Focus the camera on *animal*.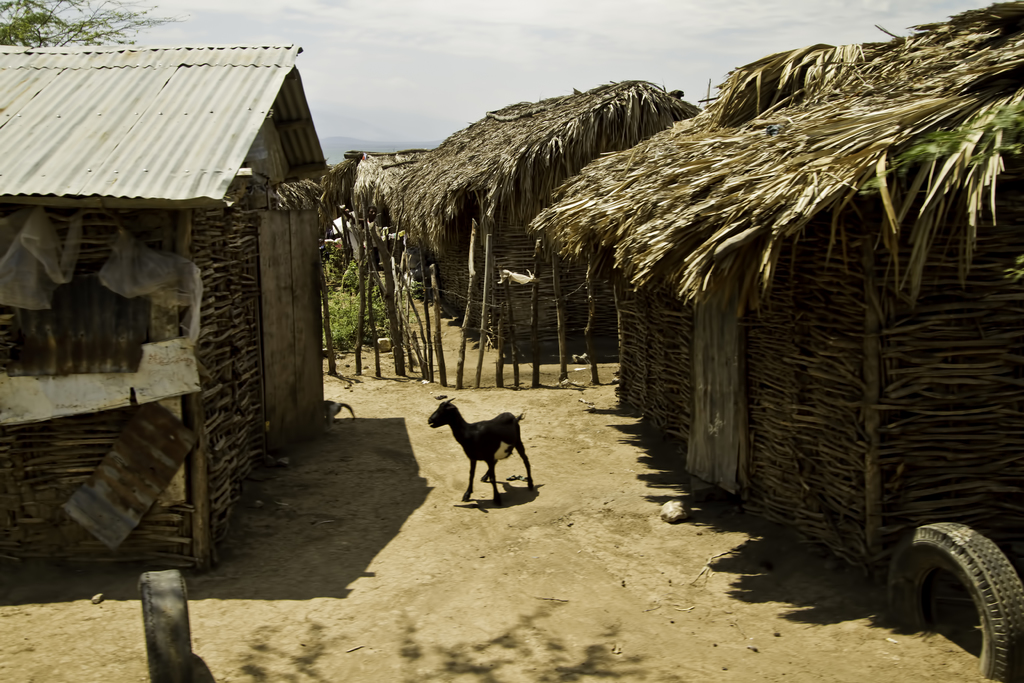
Focus region: [left=427, top=395, right=540, bottom=504].
